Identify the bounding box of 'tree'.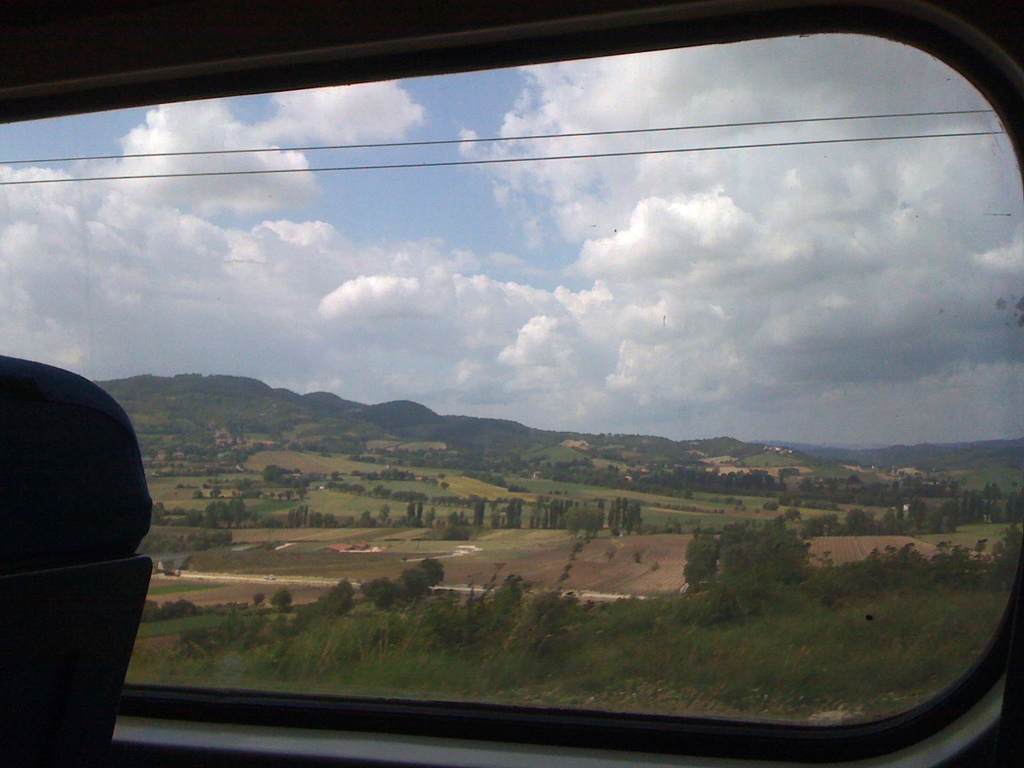
(564,504,607,546).
